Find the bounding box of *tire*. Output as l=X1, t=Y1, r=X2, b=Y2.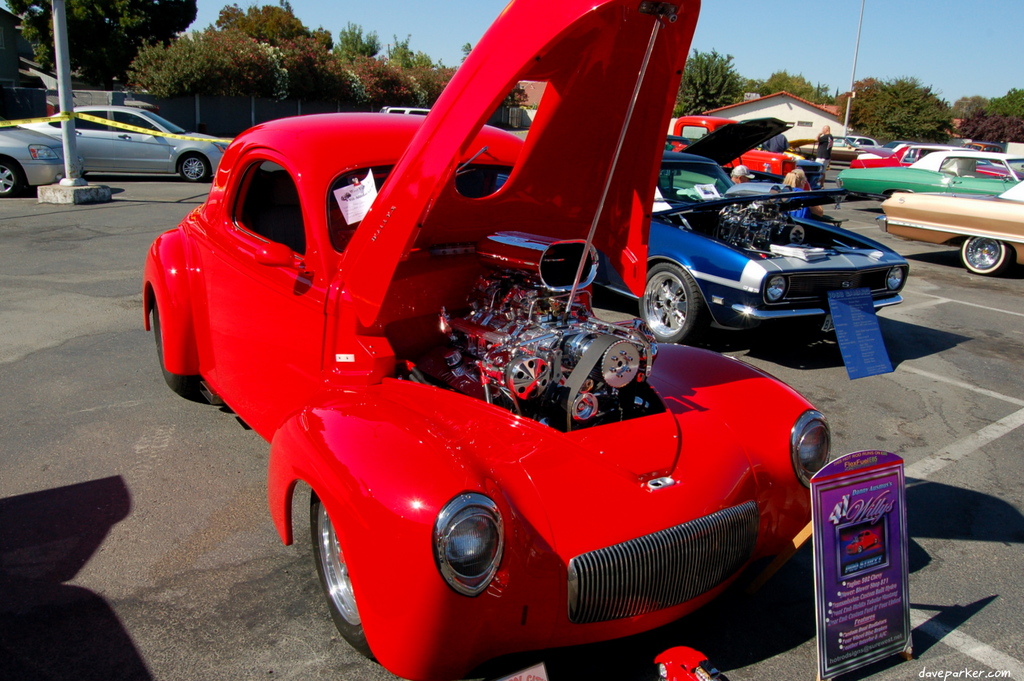
l=961, t=232, r=1008, b=272.
